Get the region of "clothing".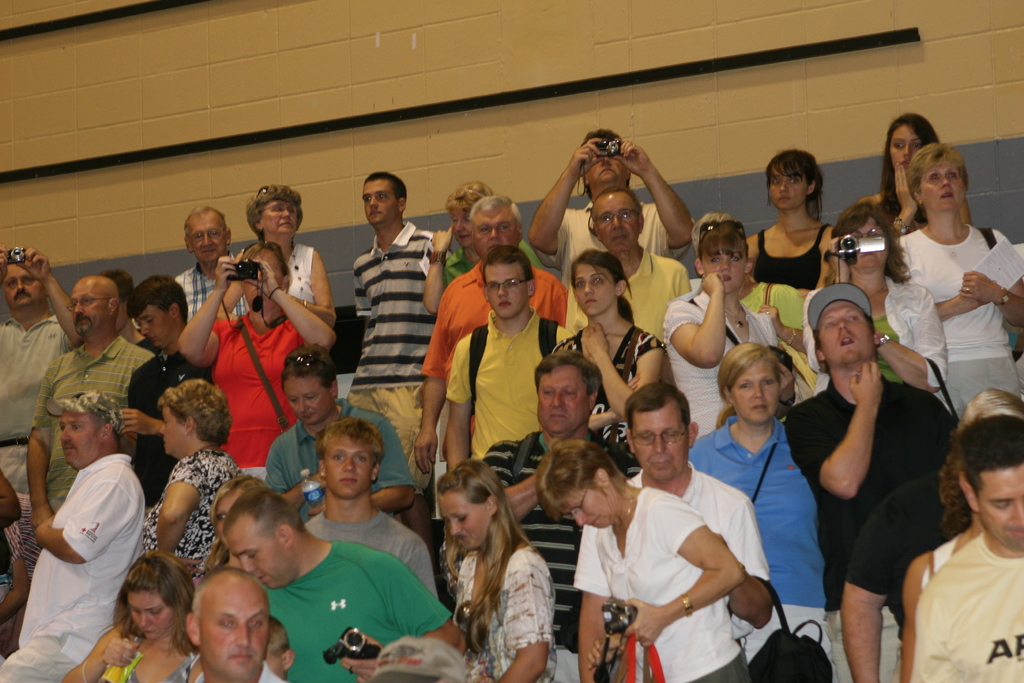
<bbox>263, 534, 461, 682</bbox>.
